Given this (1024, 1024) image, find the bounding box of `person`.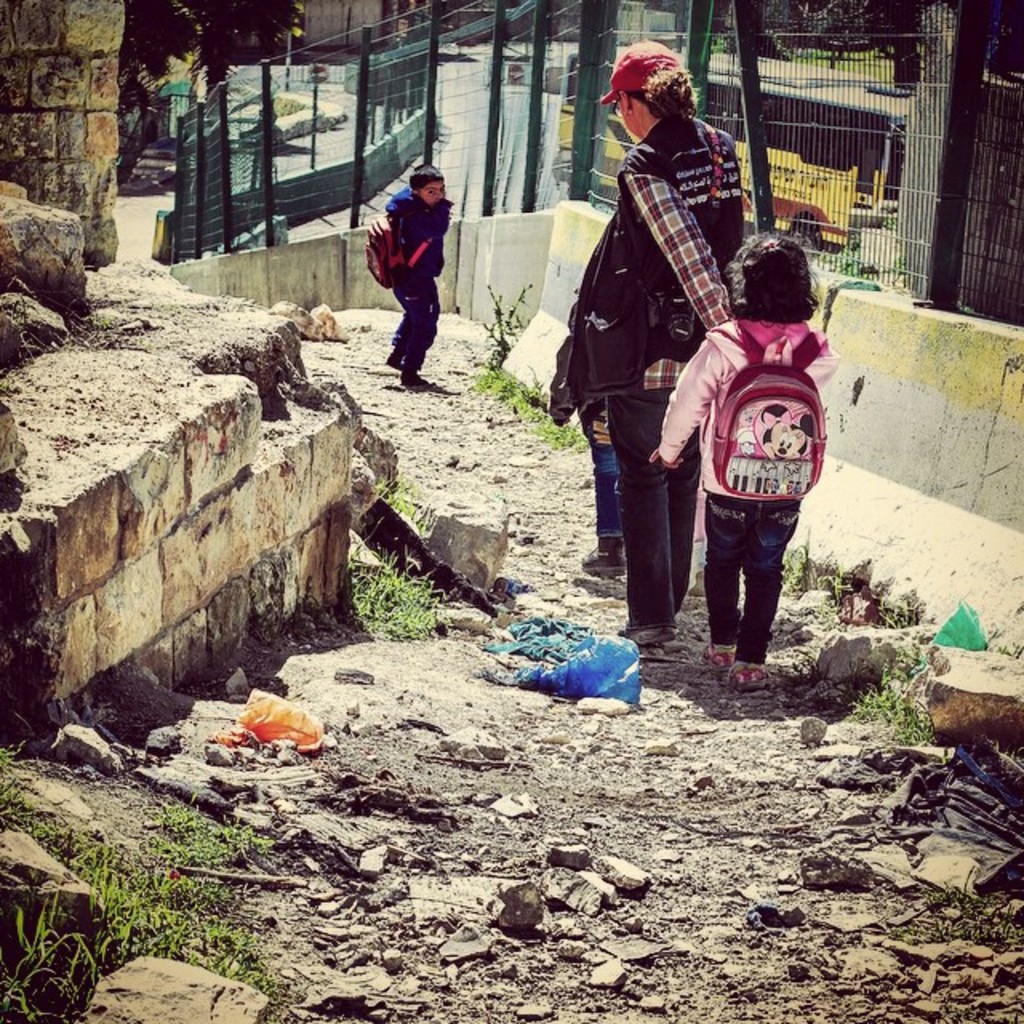
BBox(546, 286, 634, 581).
